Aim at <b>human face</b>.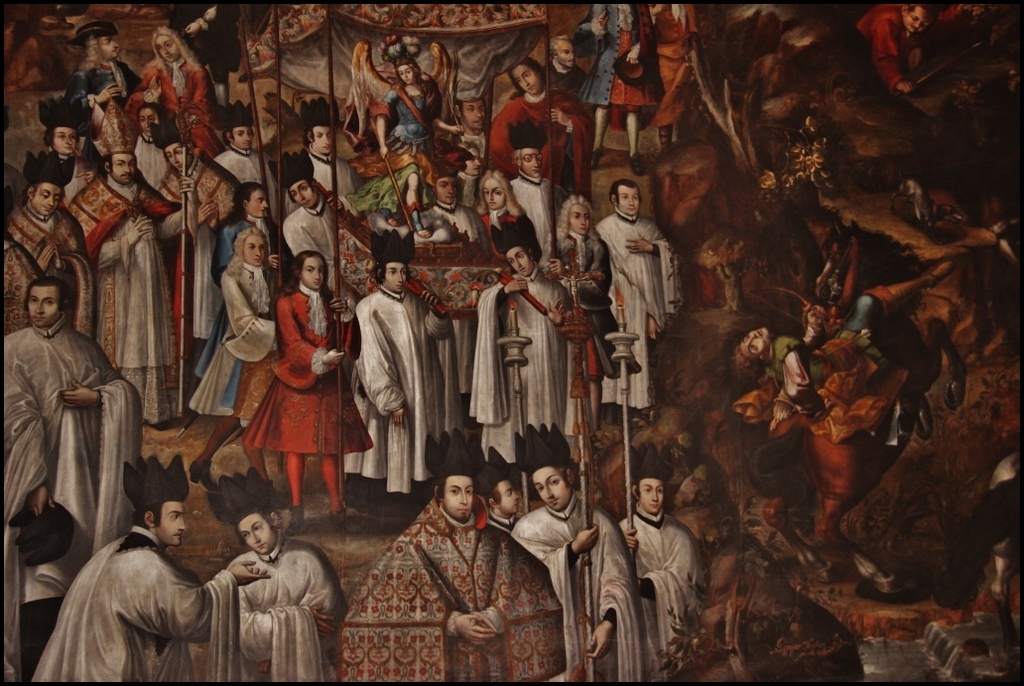
Aimed at {"left": 904, "top": 7, "right": 928, "bottom": 35}.
